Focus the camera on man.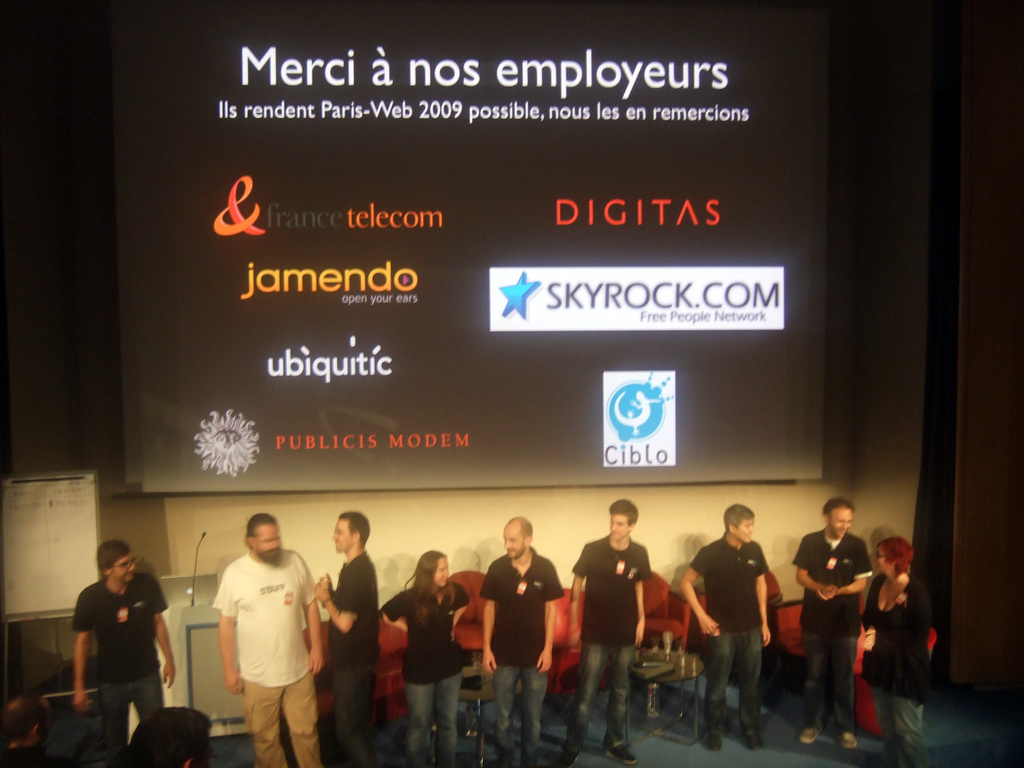
Focus region: left=676, top=499, right=769, bottom=751.
